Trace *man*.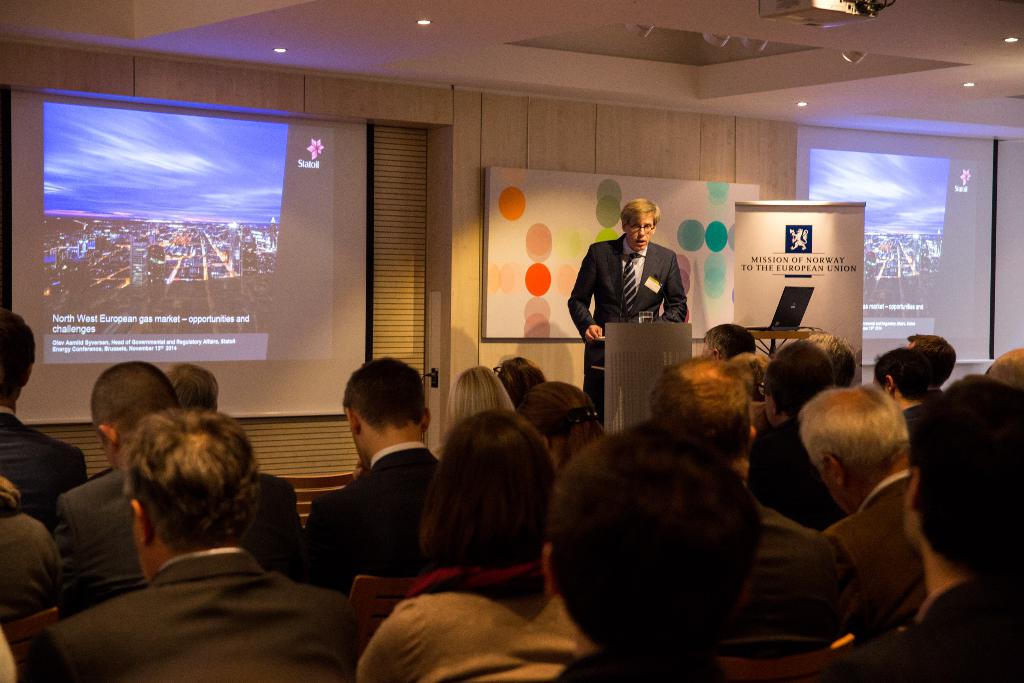
Traced to (left=55, top=357, right=303, bottom=582).
